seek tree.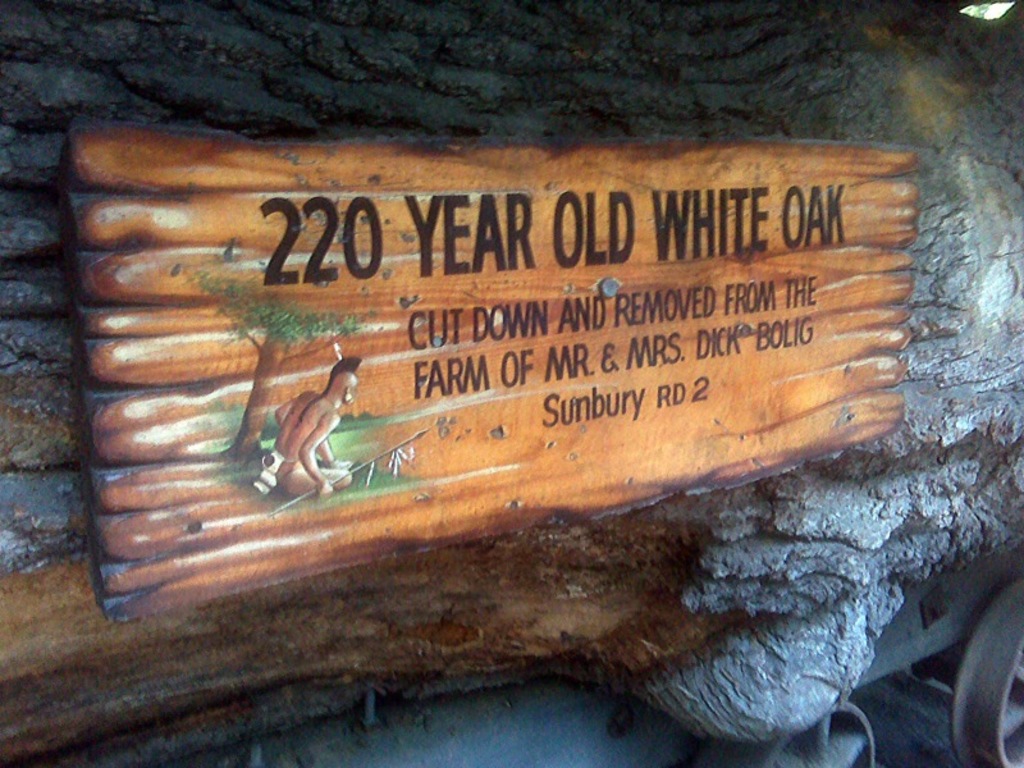
left=193, top=266, right=371, bottom=466.
